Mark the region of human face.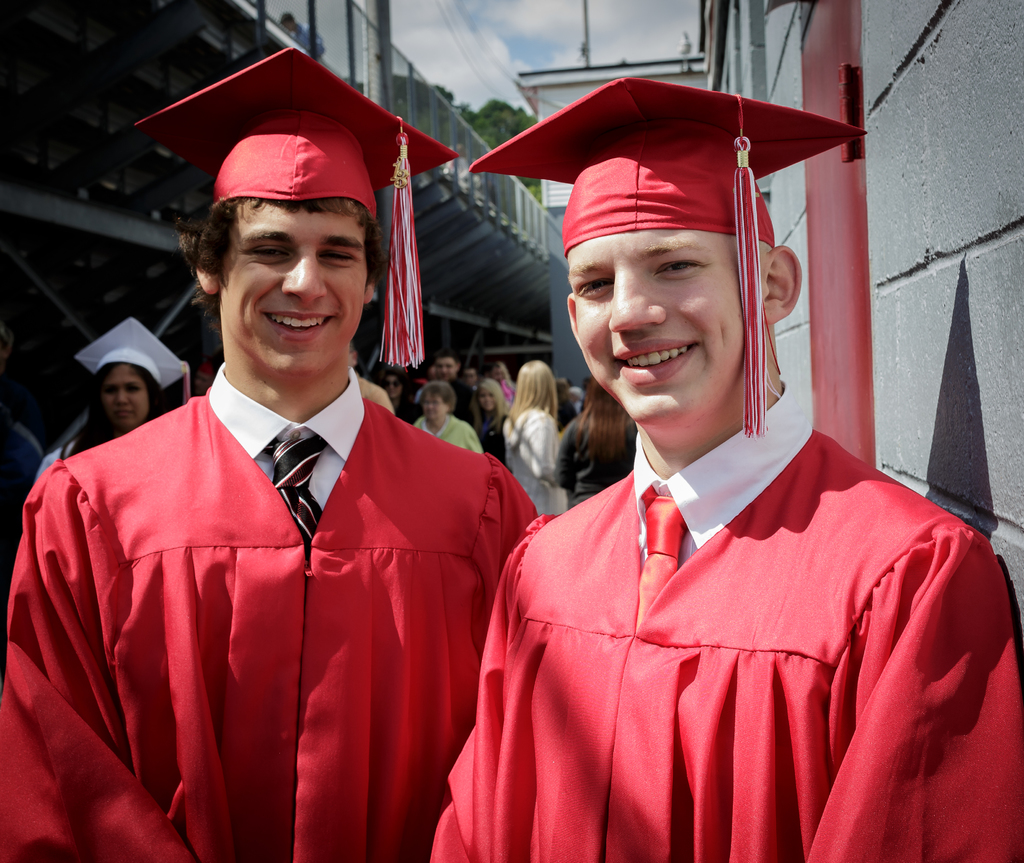
Region: rect(99, 365, 148, 424).
